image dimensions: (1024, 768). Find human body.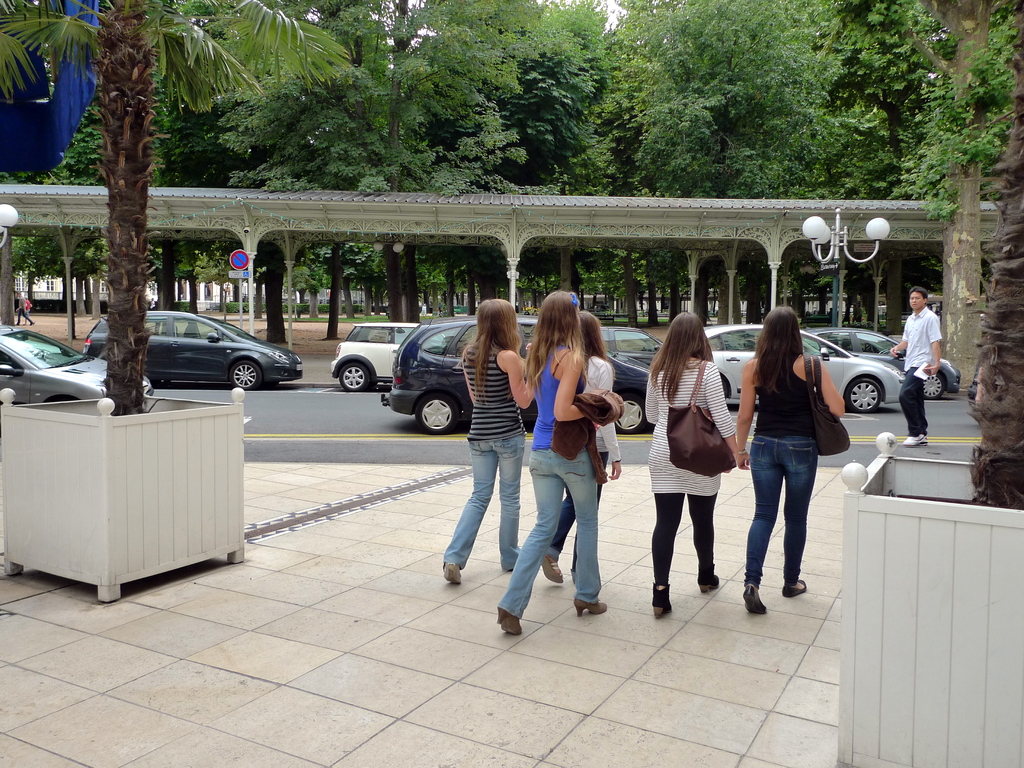
[436, 298, 536, 583].
